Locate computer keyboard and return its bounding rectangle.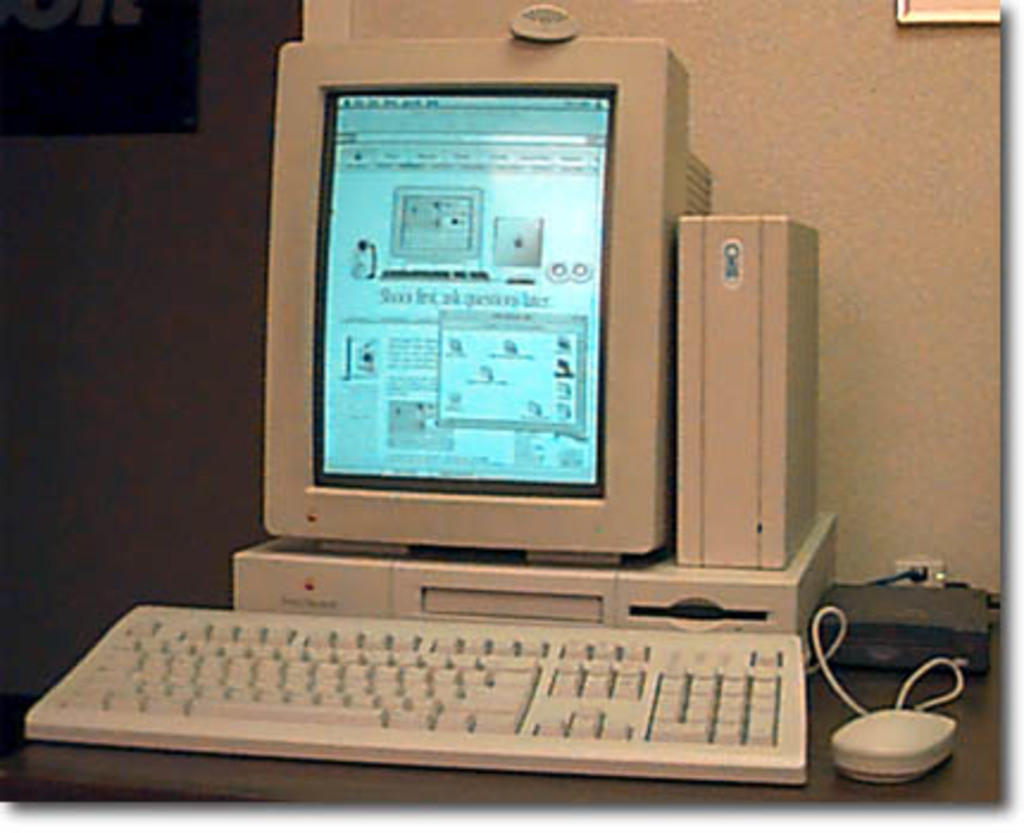
<region>31, 600, 805, 783</region>.
